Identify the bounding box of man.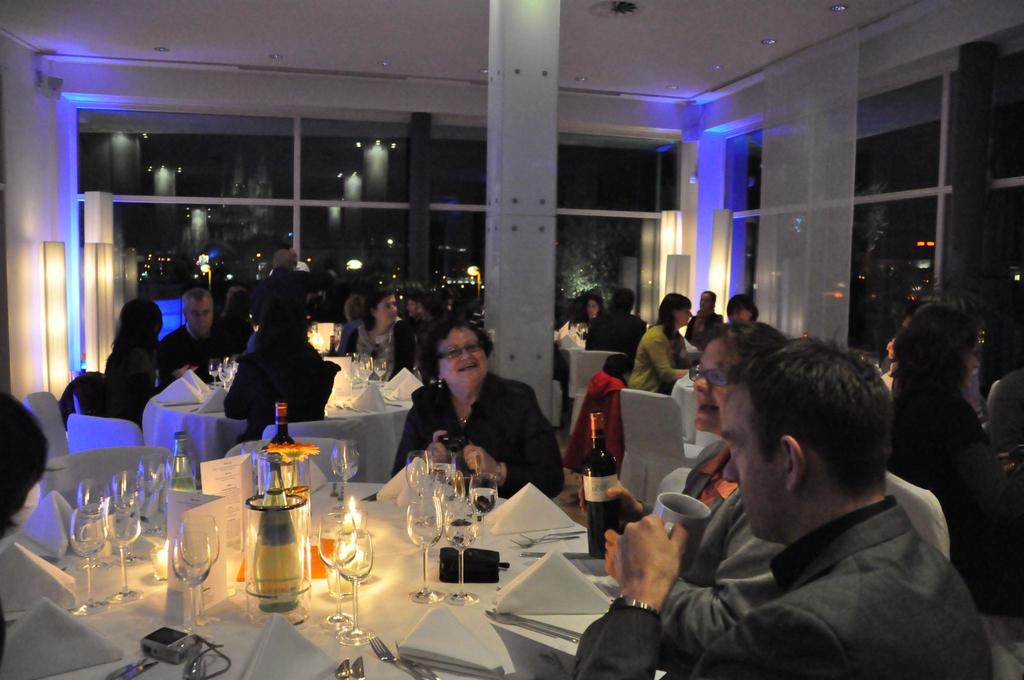
(x1=155, y1=289, x2=225, y2=393).
